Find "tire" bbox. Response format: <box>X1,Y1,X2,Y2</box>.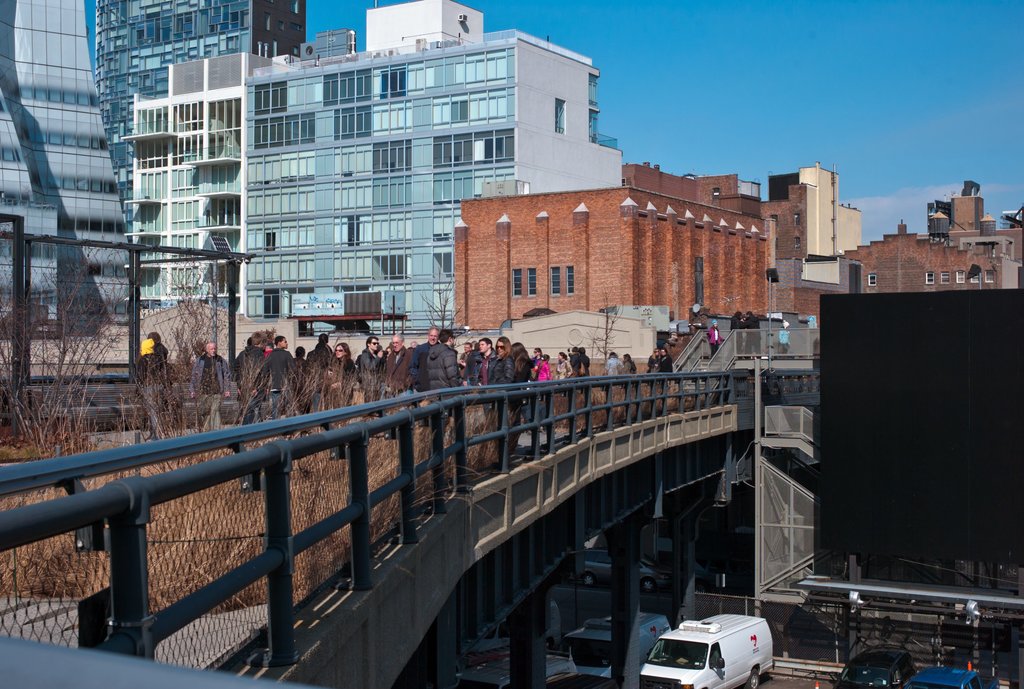
<box>748,670,762,688</box>.
